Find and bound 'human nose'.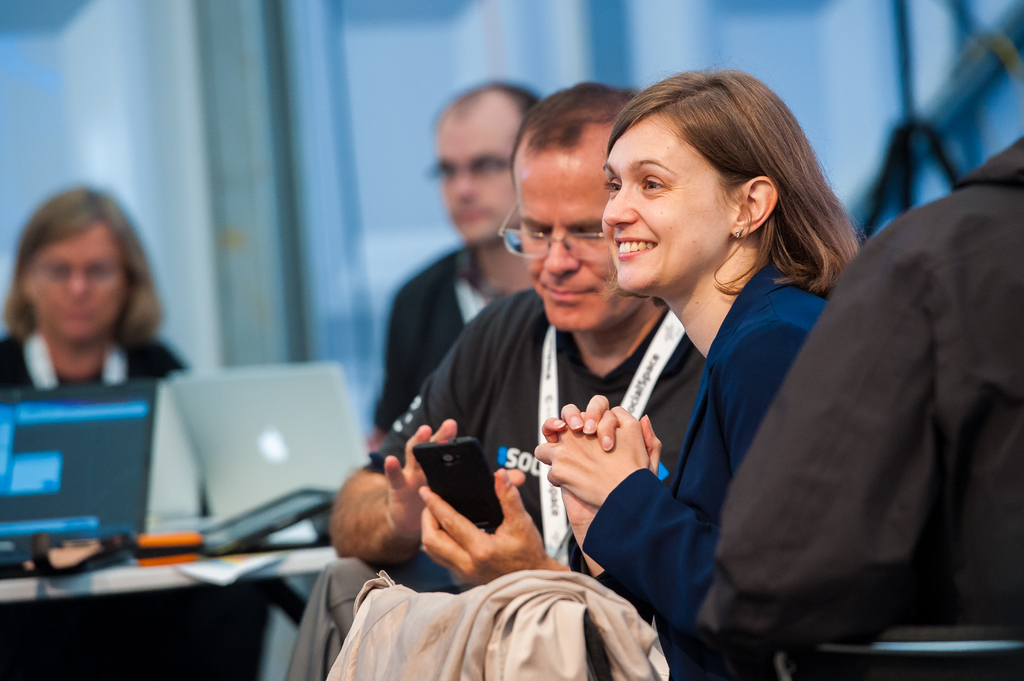
Bound: select_region(68, 271, 89, 297).
